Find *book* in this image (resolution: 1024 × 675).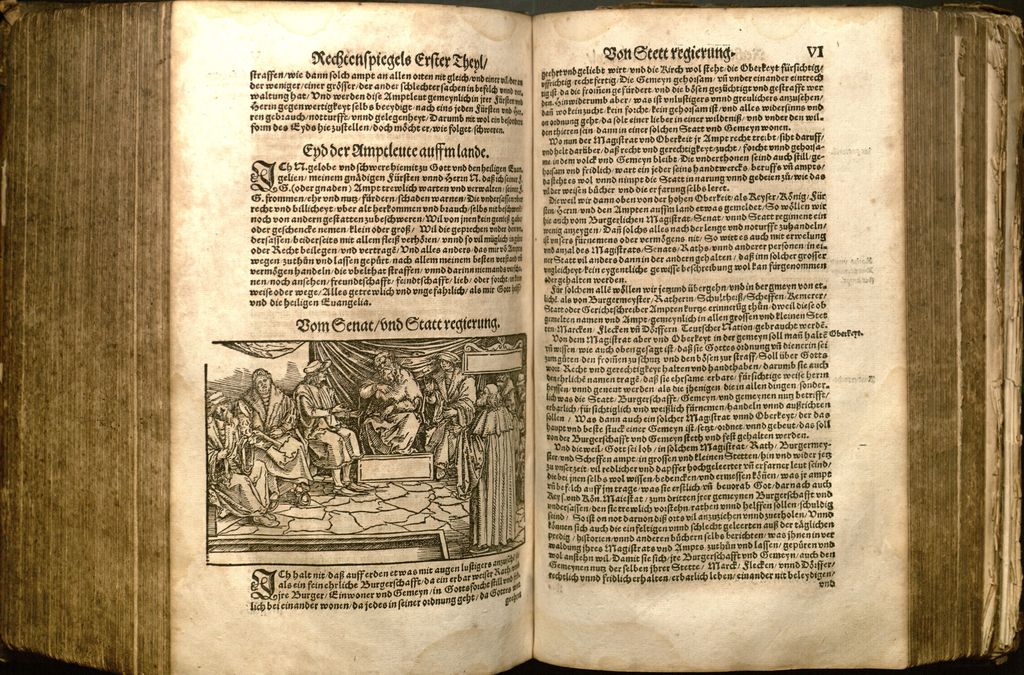
{"left": 0, "top": 0, "right": 1023, "bottom": 674}.
